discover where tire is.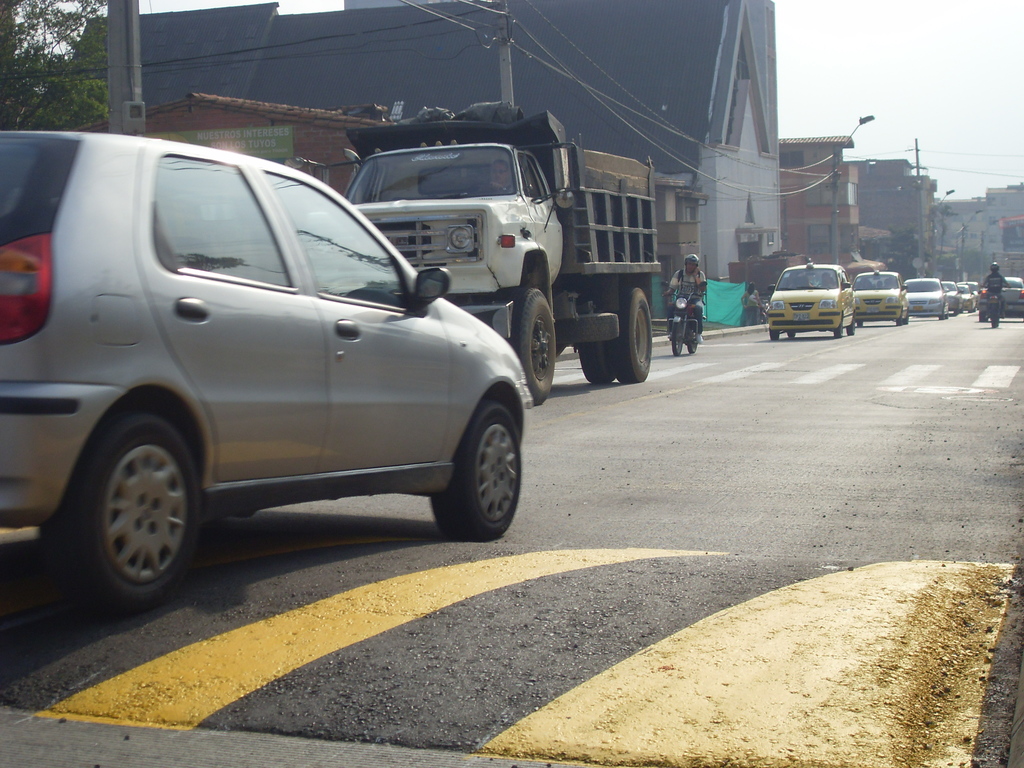
Discovered at (left=834, top=321, right=842, bottom=340).
